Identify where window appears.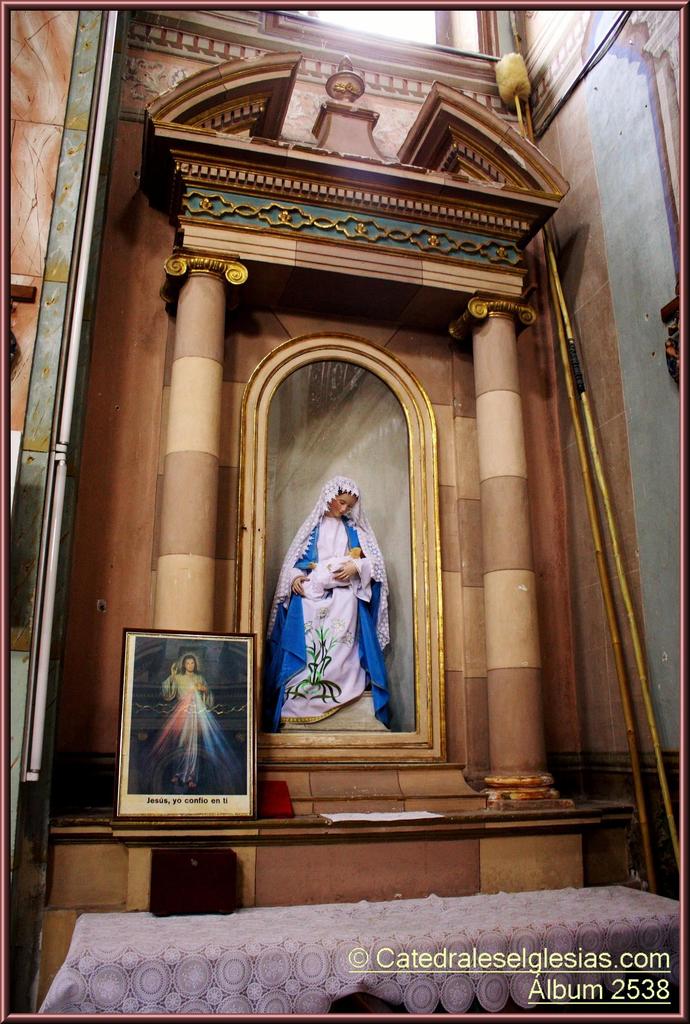
Appears at [264, 0, 495, 86].
